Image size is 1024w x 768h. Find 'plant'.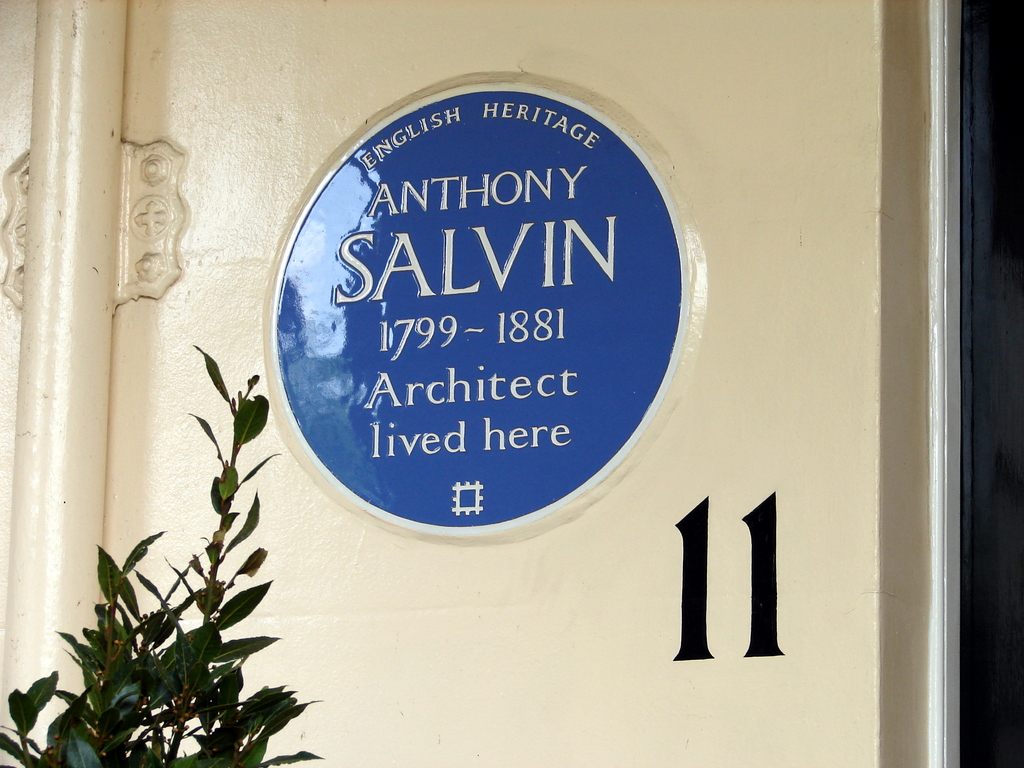
[x1=53, y1=388, x2=332, y2=767].
